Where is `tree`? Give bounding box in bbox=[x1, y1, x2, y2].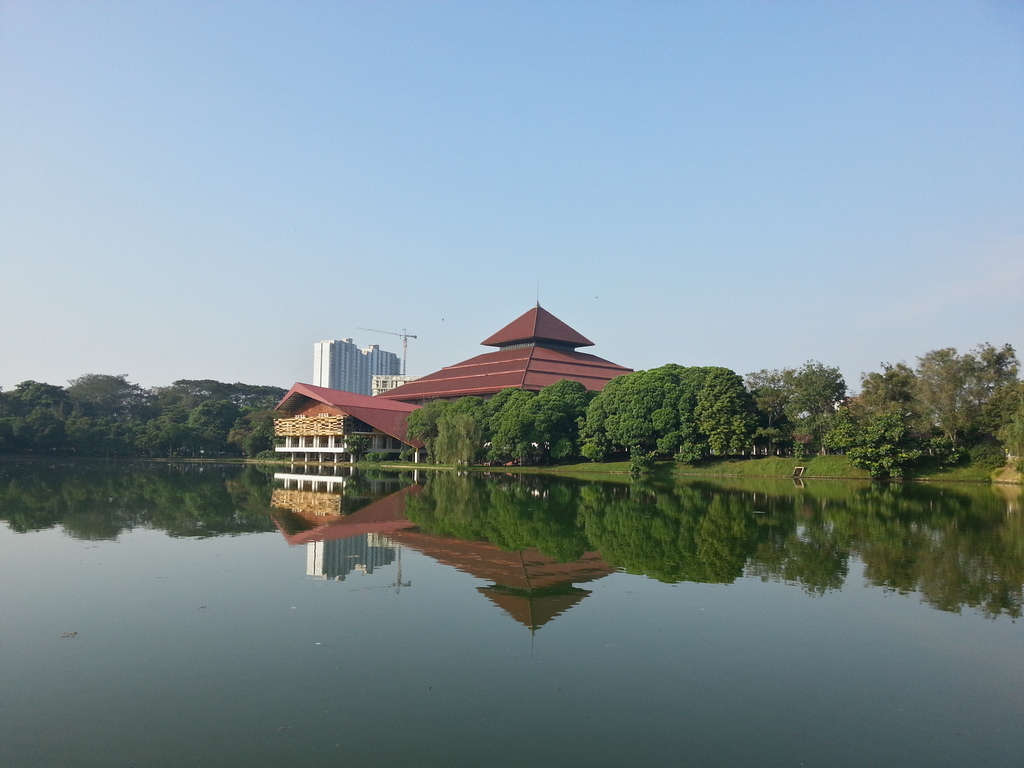
bbox=[845, 412, 924, 478].
